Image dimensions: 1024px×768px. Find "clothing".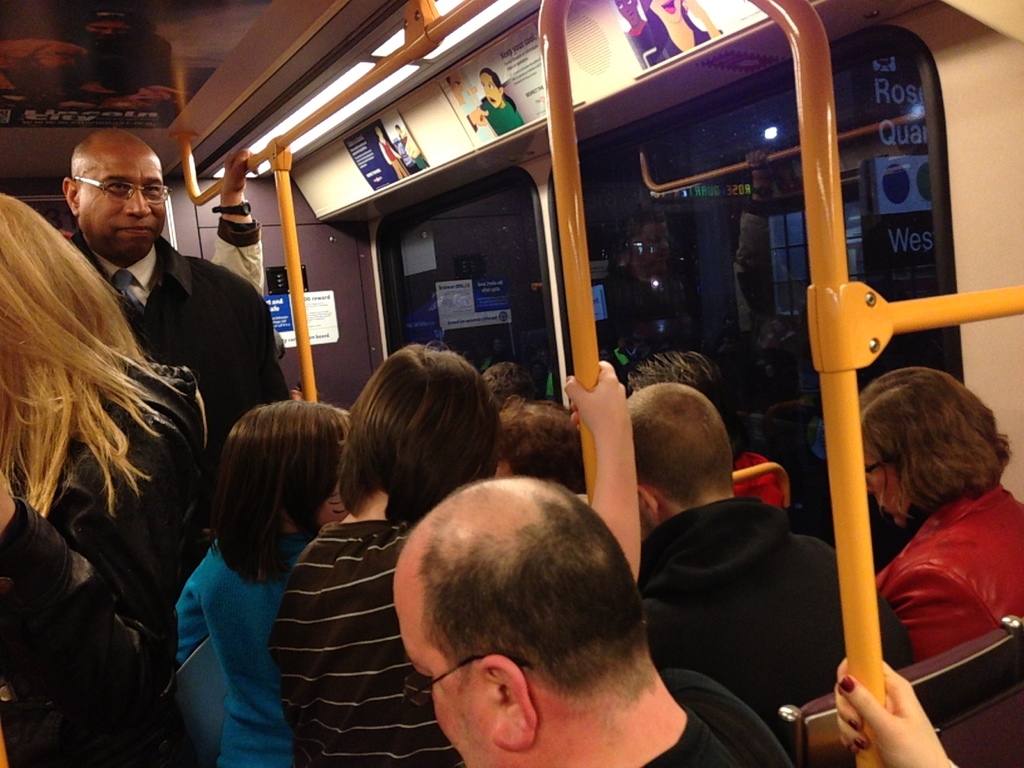
<bbox>266, 506, 470, 767</bbox>.
